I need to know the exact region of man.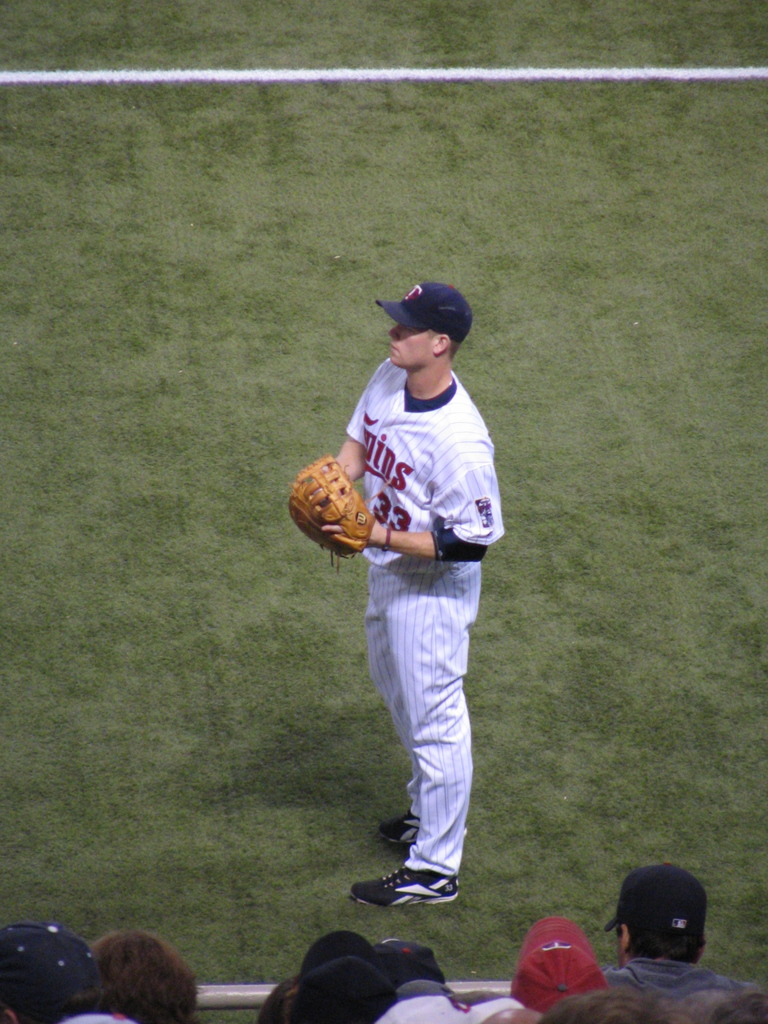
Region: box=[374, 995, 520, 1023].
